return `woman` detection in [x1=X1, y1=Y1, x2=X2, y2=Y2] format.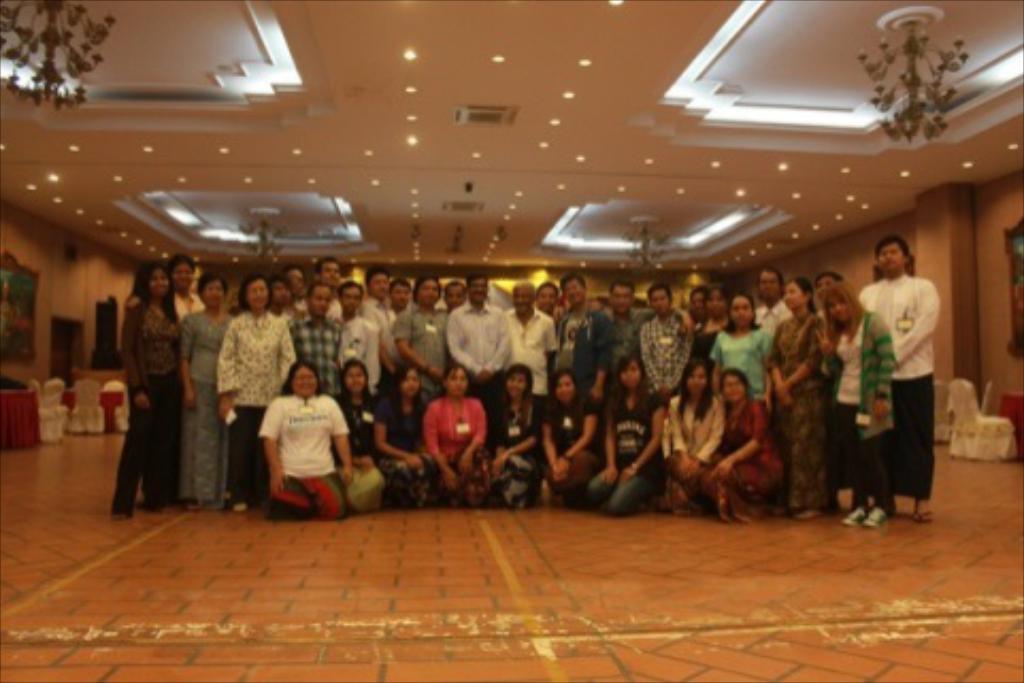
[x1=217, y1=270, x2=296, y2=509].
